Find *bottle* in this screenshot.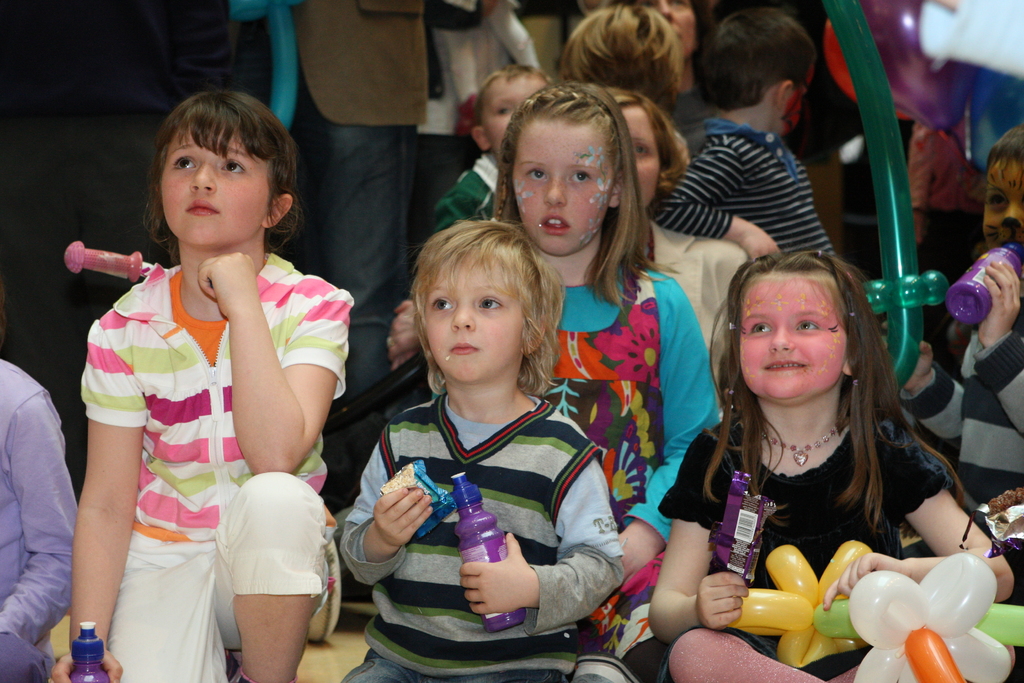
The bounding box for *bottle* is [447, 473, 524, 630].
